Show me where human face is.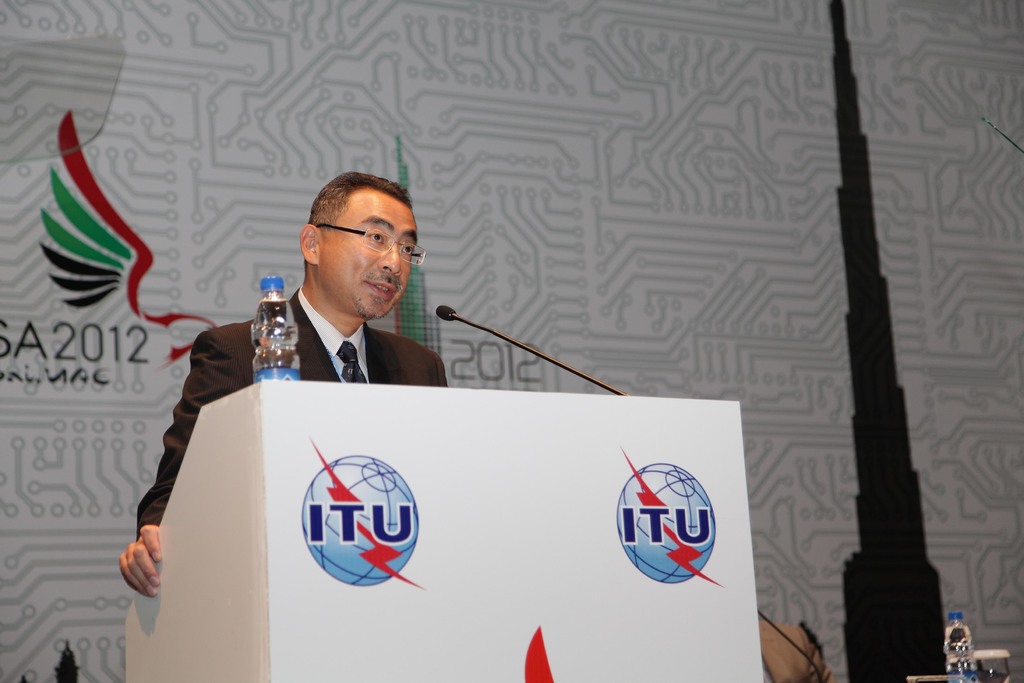
human face is at 323:183:421:322.
